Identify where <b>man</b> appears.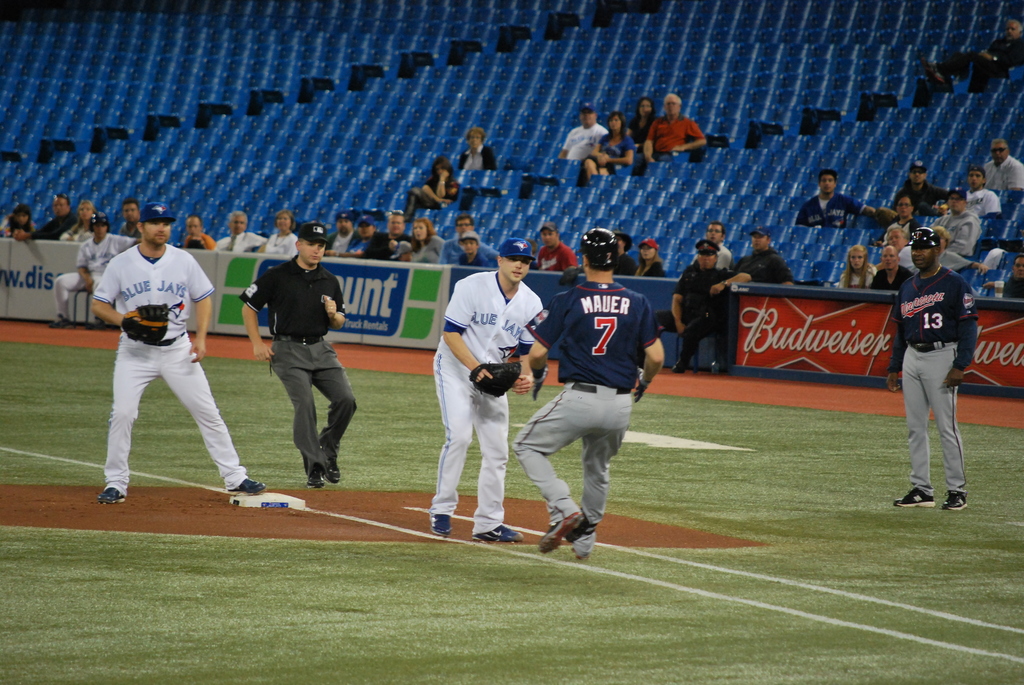
Appears at pyautogui.locateOnScreen(900, 167, 936, 219).
